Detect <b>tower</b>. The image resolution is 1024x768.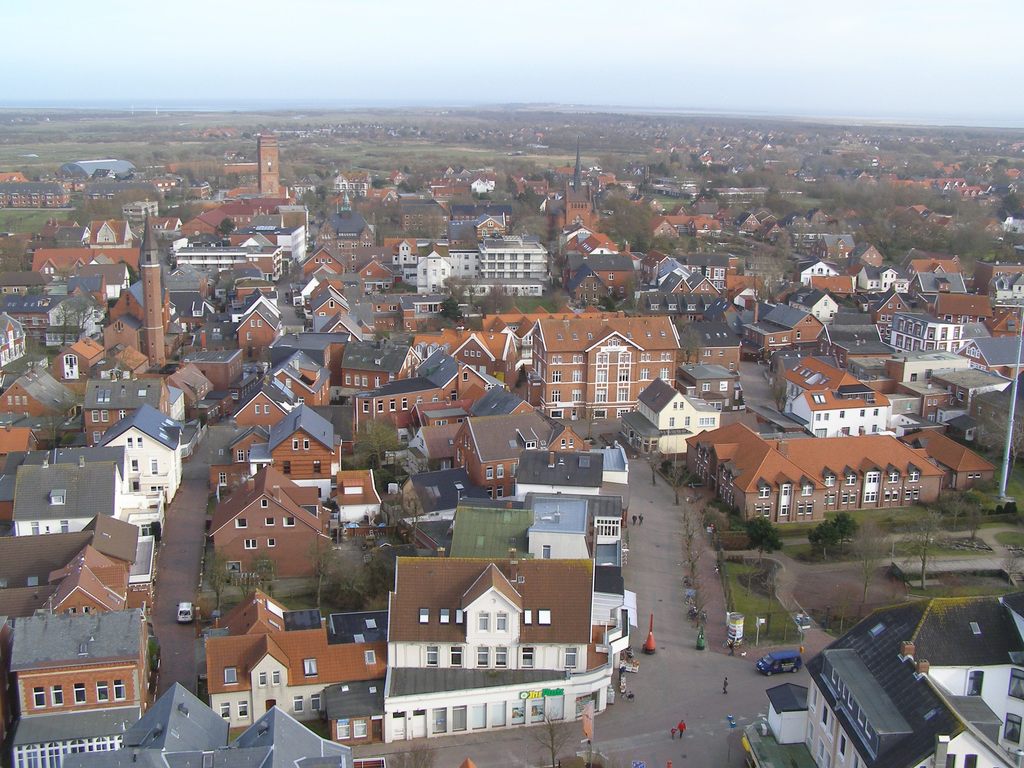
<bbox>256, 131, 282, 197</bbox>.
